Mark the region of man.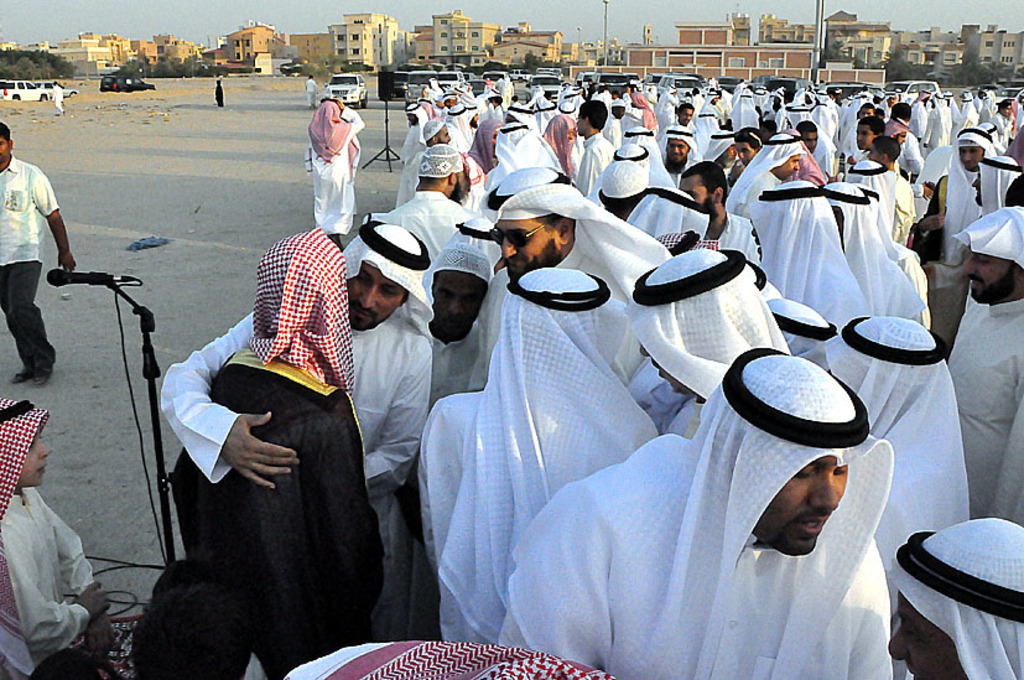
Region: detection(52, 79, 64, 115).
